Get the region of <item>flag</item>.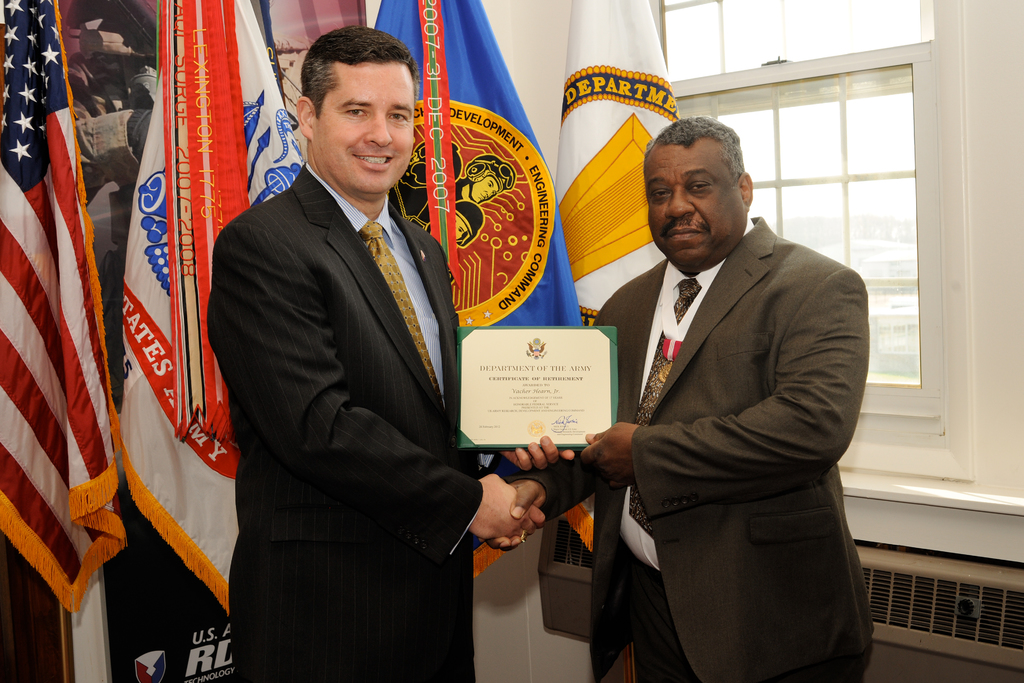
(left=362, top=0, right=587, bottom=550).
